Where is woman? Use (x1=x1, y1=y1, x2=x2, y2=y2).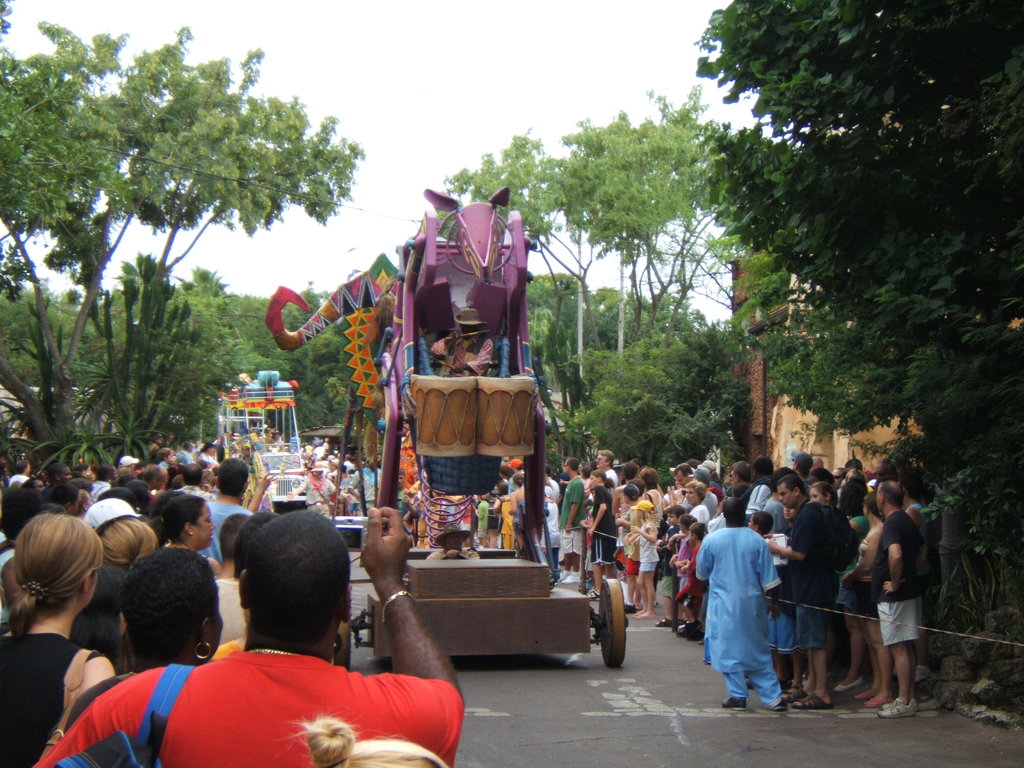
(x1=63, y1=547, x2=221, y2=735).
